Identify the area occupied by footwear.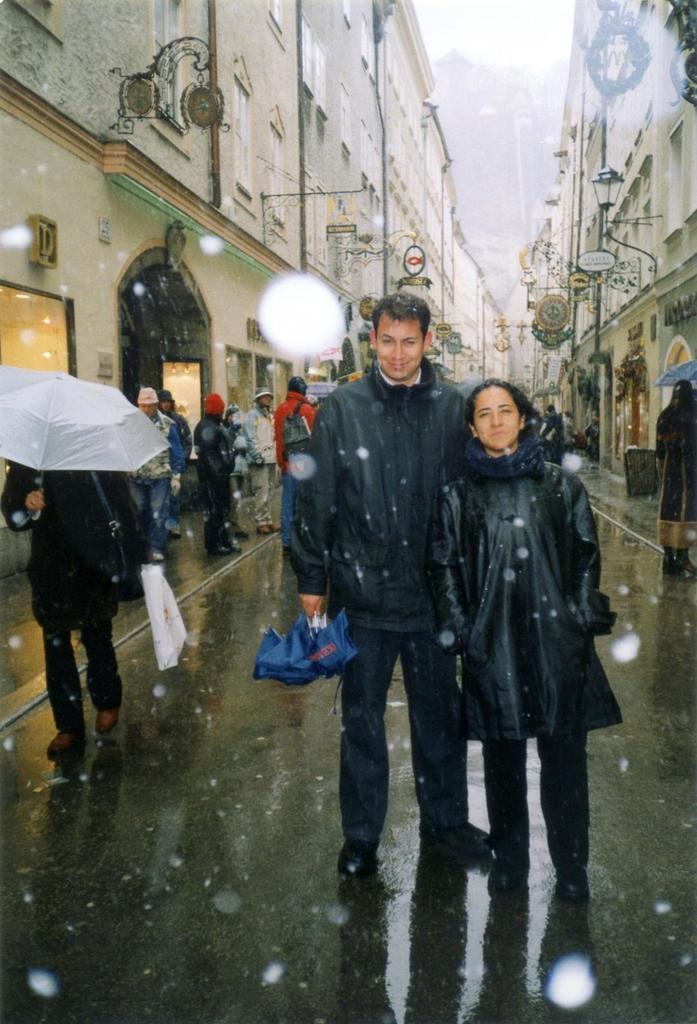
Area: bbox=(44, 724, 85, 764).
